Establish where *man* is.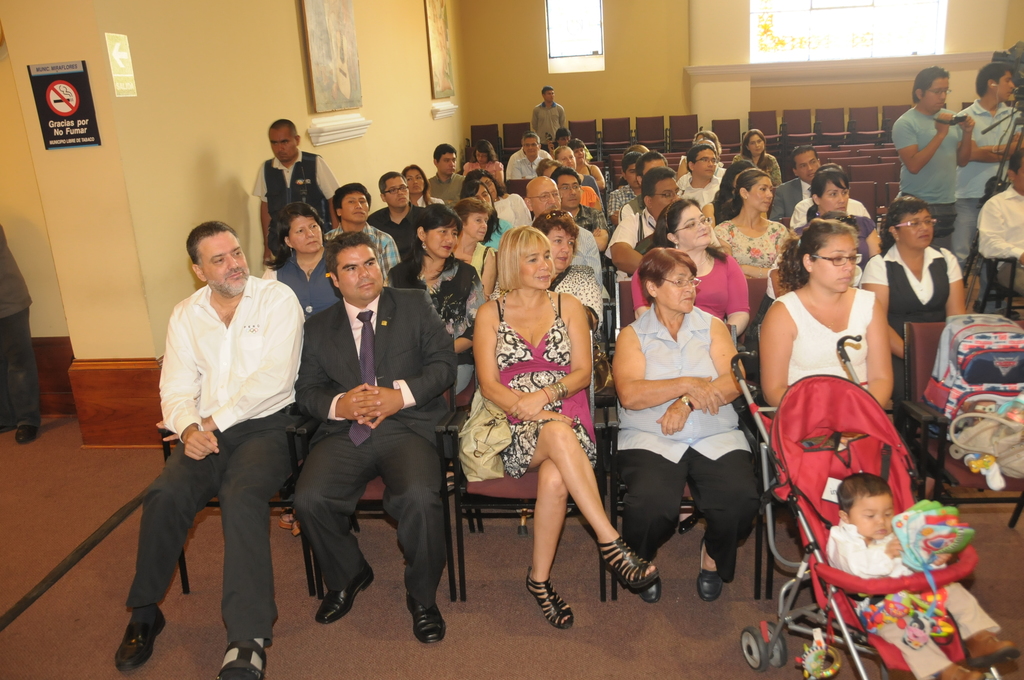
Established at box(428, 147, 467, 222).
